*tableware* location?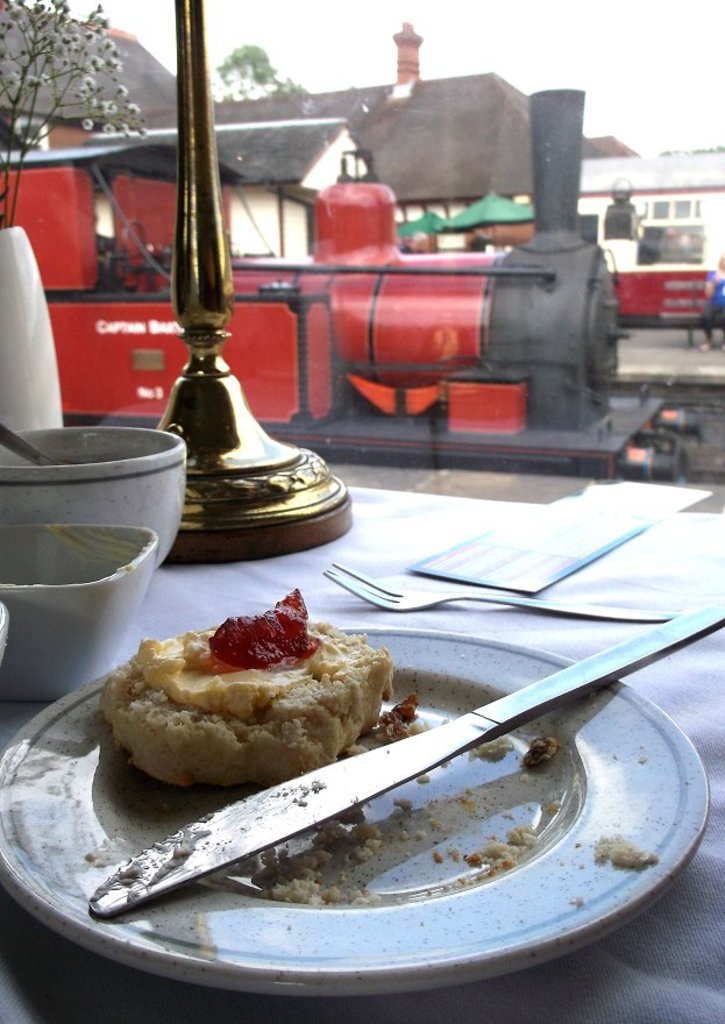
box=[329, 568, 677, 648]
